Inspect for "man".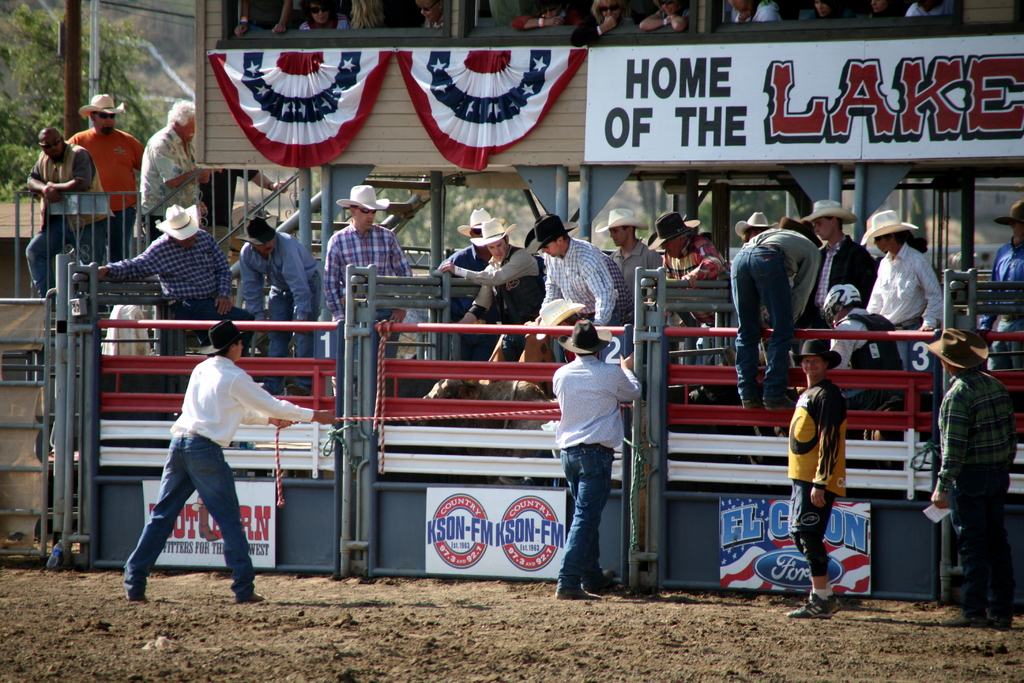
Inspection: (left=976, top=197, right=1023, bottom=371).
